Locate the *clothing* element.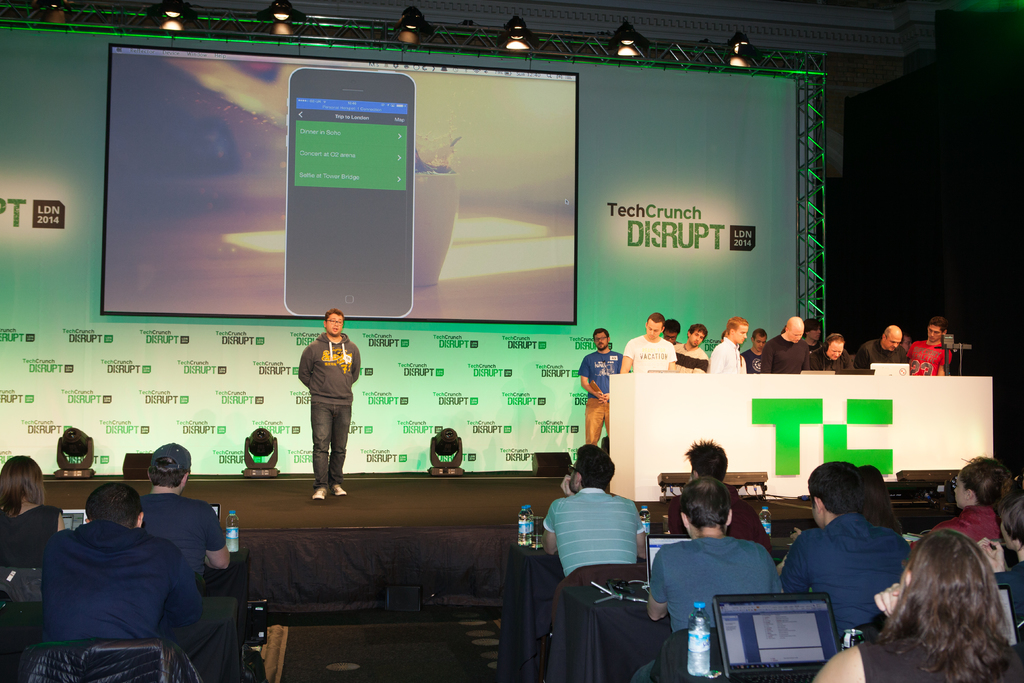
Element bbox: 135,486,232,570.
